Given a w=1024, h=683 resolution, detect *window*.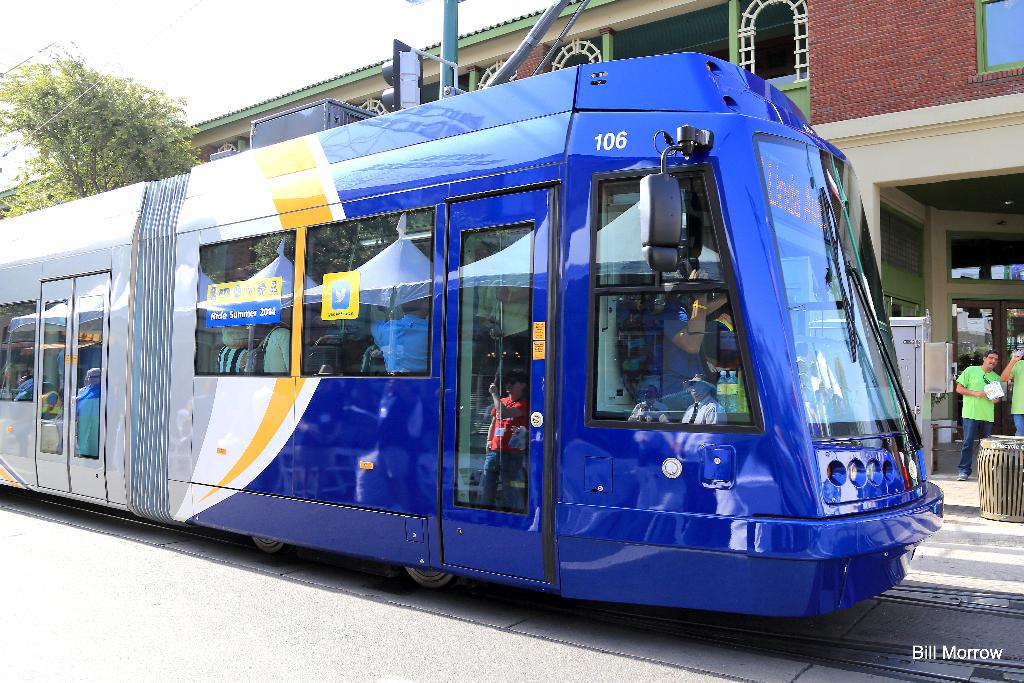
(0,301,38,404).
